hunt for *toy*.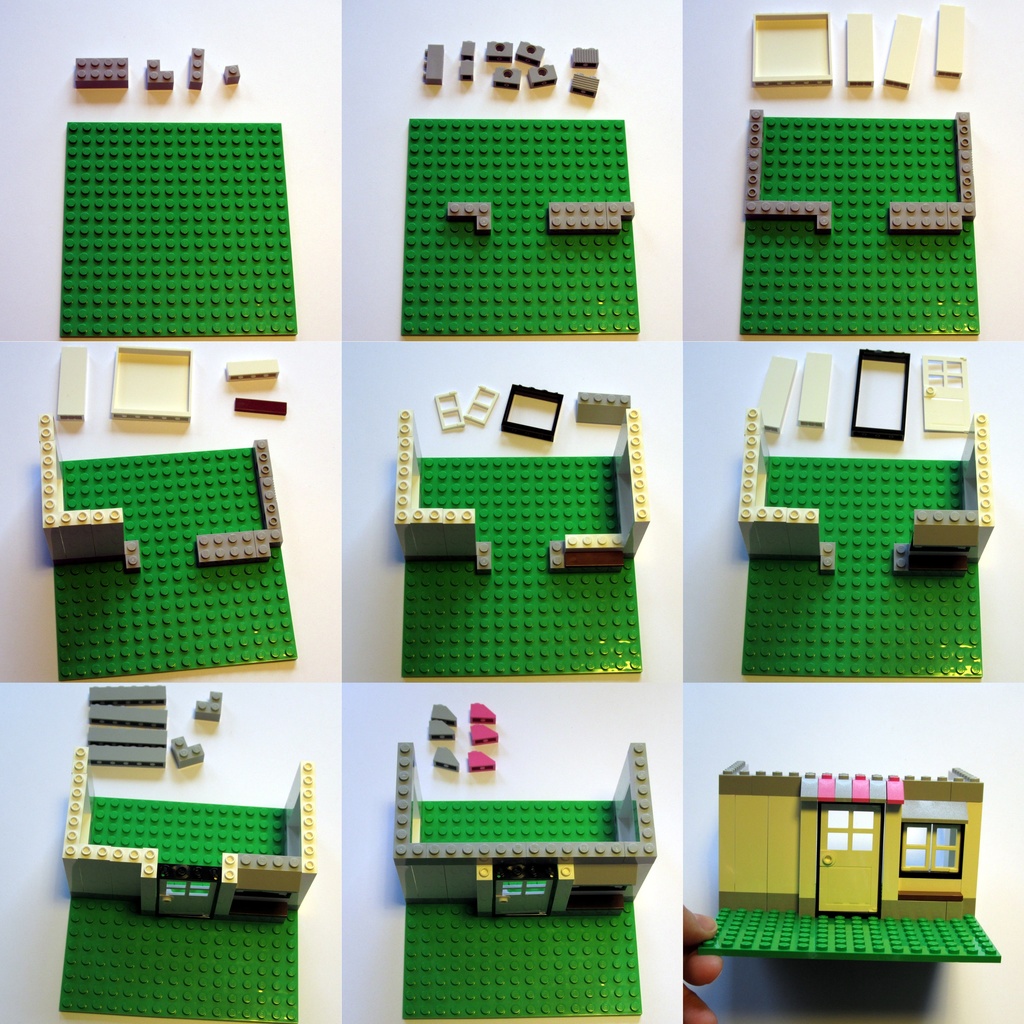
Hunted down at bbox(748, 11, 830, 88).
